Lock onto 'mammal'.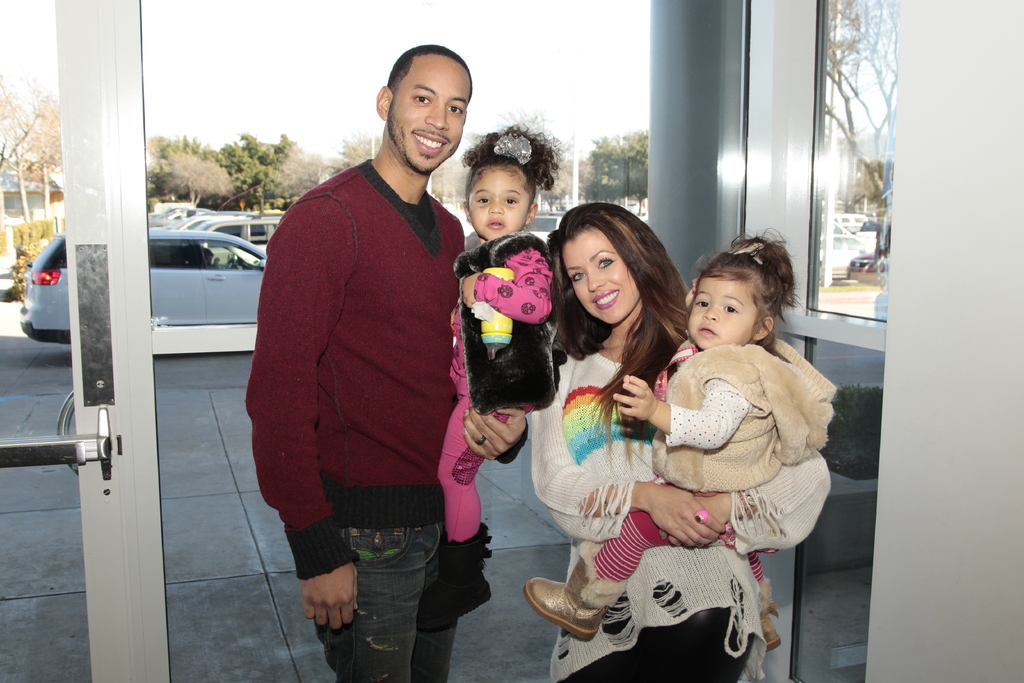
Locked: rect(449, 148, 576, 537).
